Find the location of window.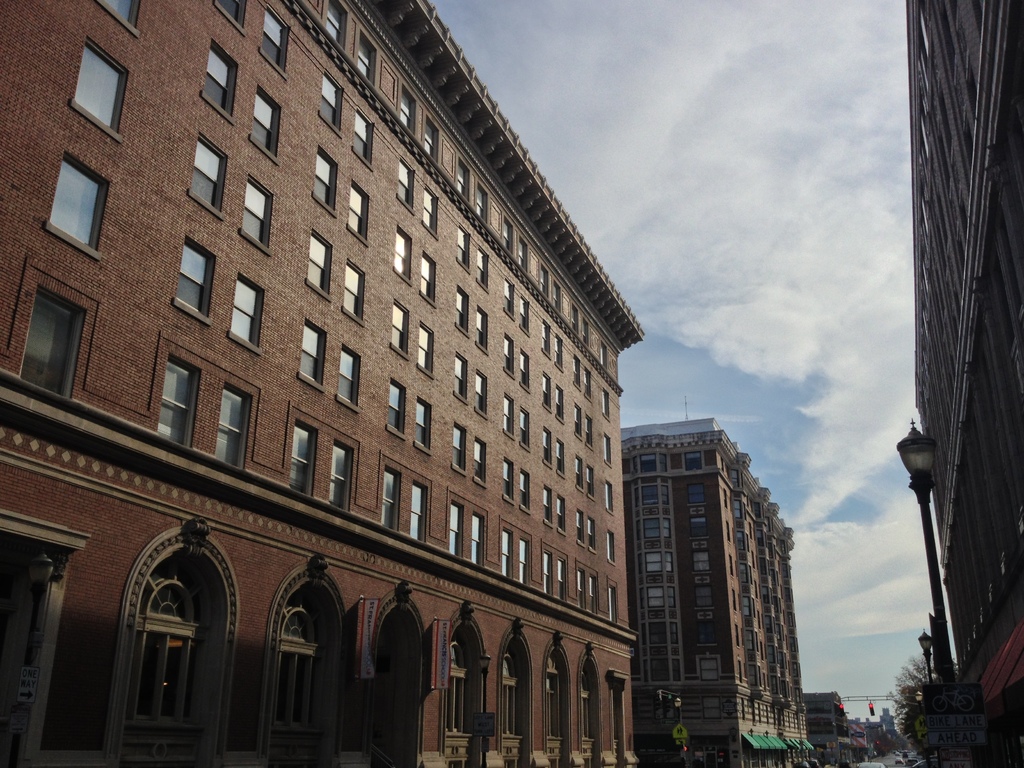
Location: locate(421, 250, 437, 314).
